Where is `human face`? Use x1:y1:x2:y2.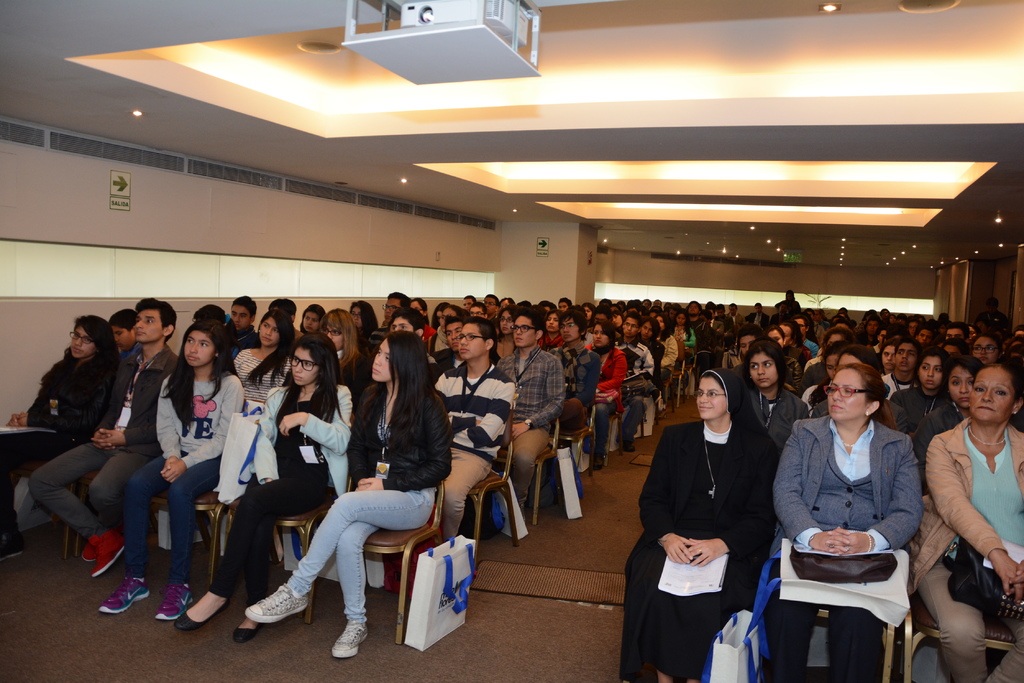
623:319:637:336.
